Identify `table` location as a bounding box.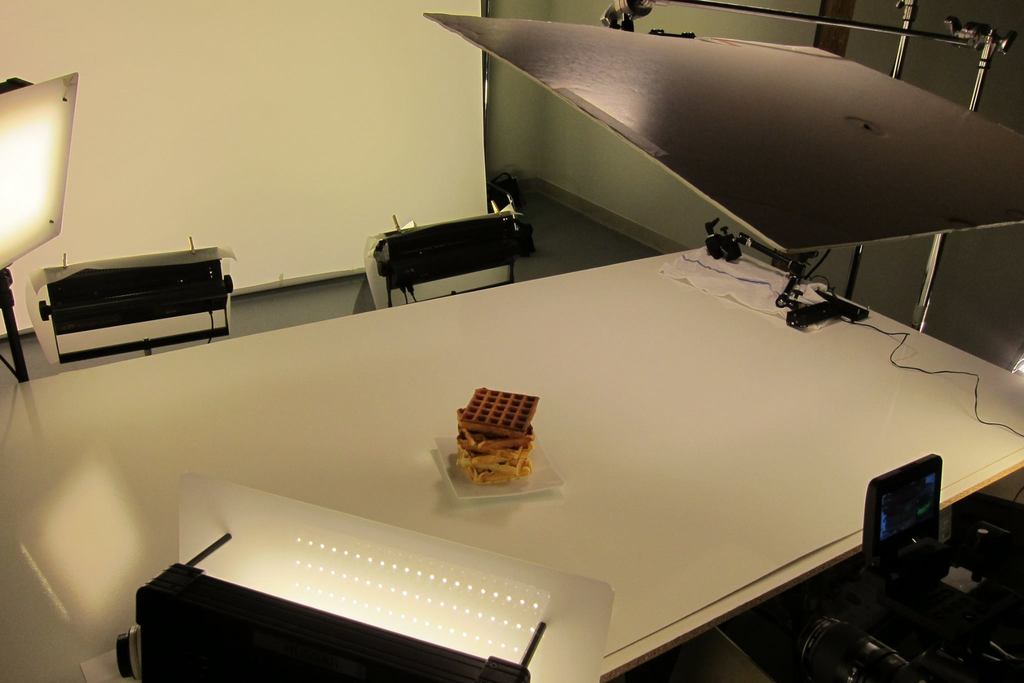
102/213/1011/682.
